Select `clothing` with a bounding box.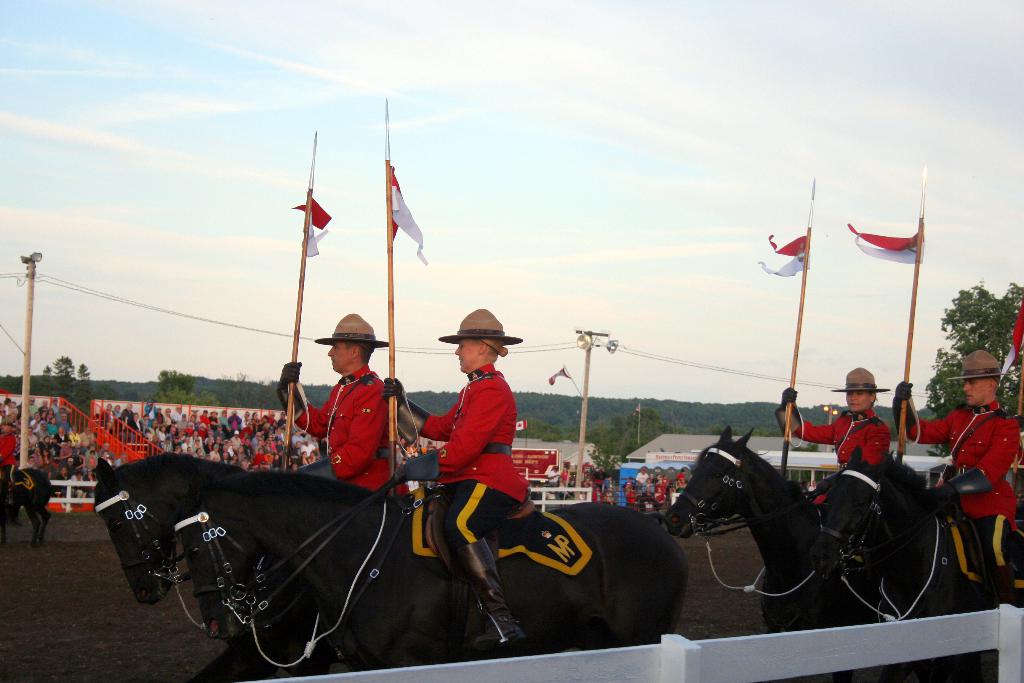
x1=952 y1=513 x2=1009 y2=580.
